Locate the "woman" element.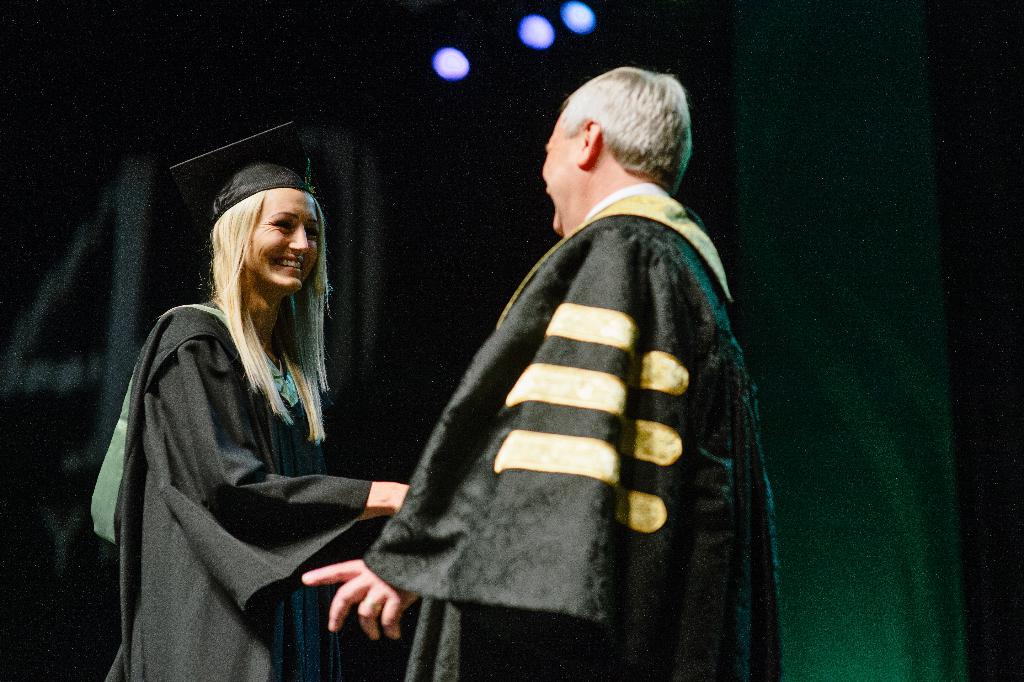
Element bbox: {"x1": 113, "y1": 132, "x2": 406, "y2": 669}.
